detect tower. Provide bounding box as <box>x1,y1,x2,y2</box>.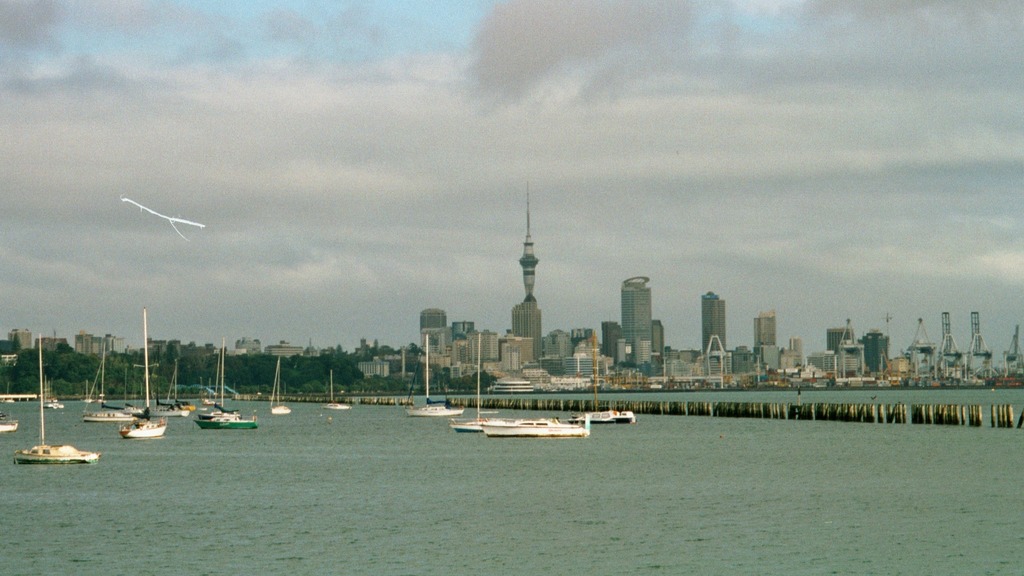
<box>701,291,726,362</box>.
